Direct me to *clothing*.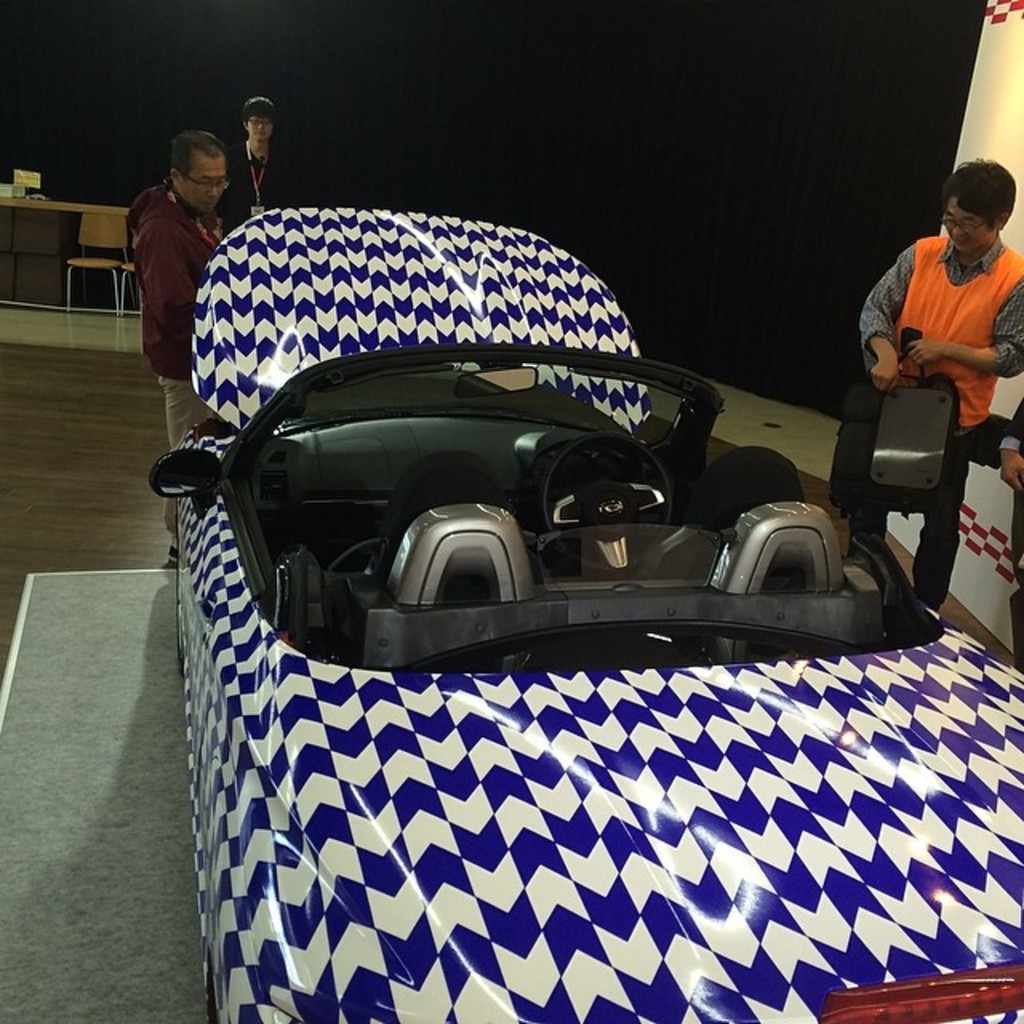
Direction: 203:152:294:216.
